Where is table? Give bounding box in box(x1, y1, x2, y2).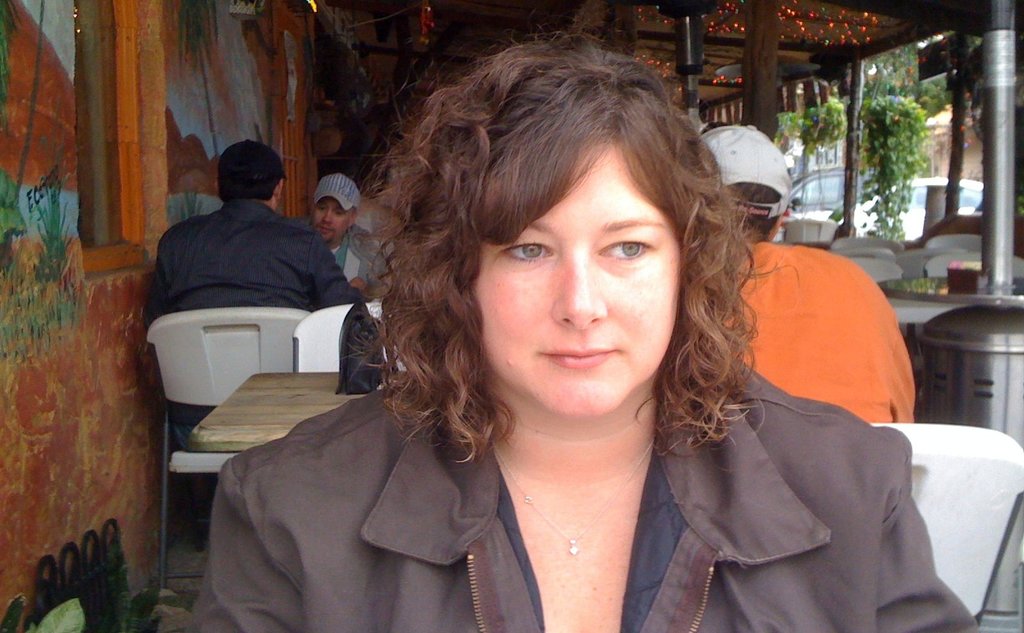
box(196, 367, 409, 449).
